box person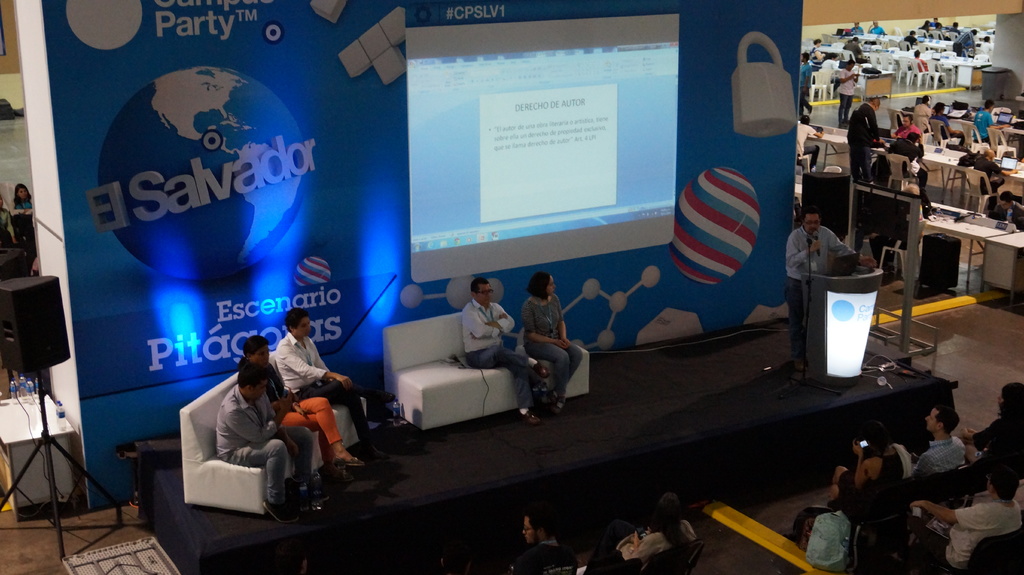
973, 99, 1007, 147
